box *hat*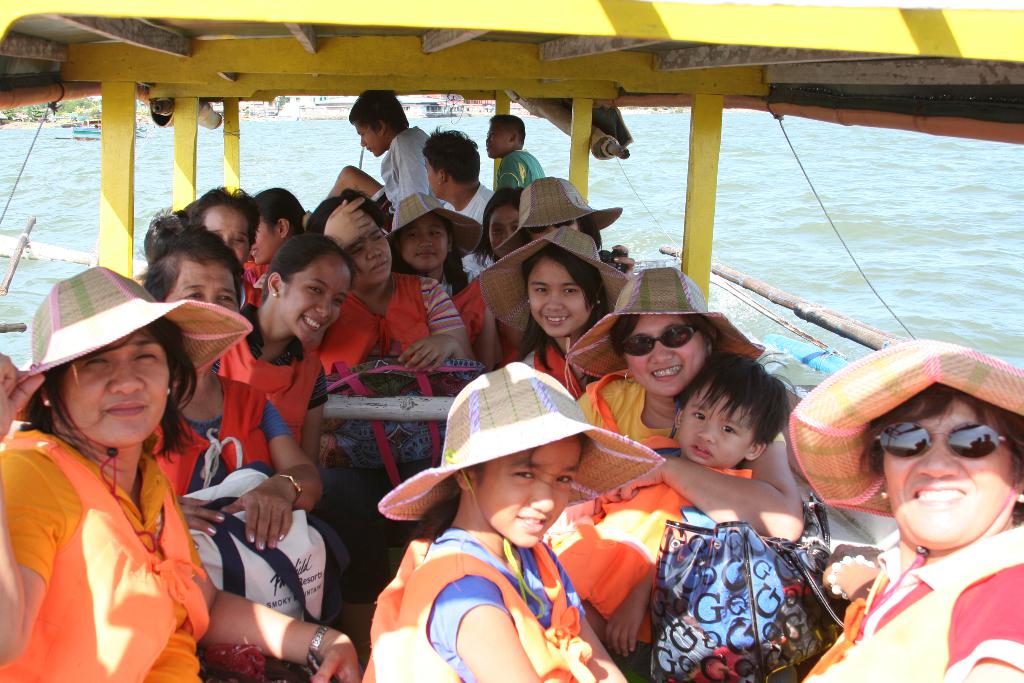
(x1=497, y1=175, x2=622, y2=258)
